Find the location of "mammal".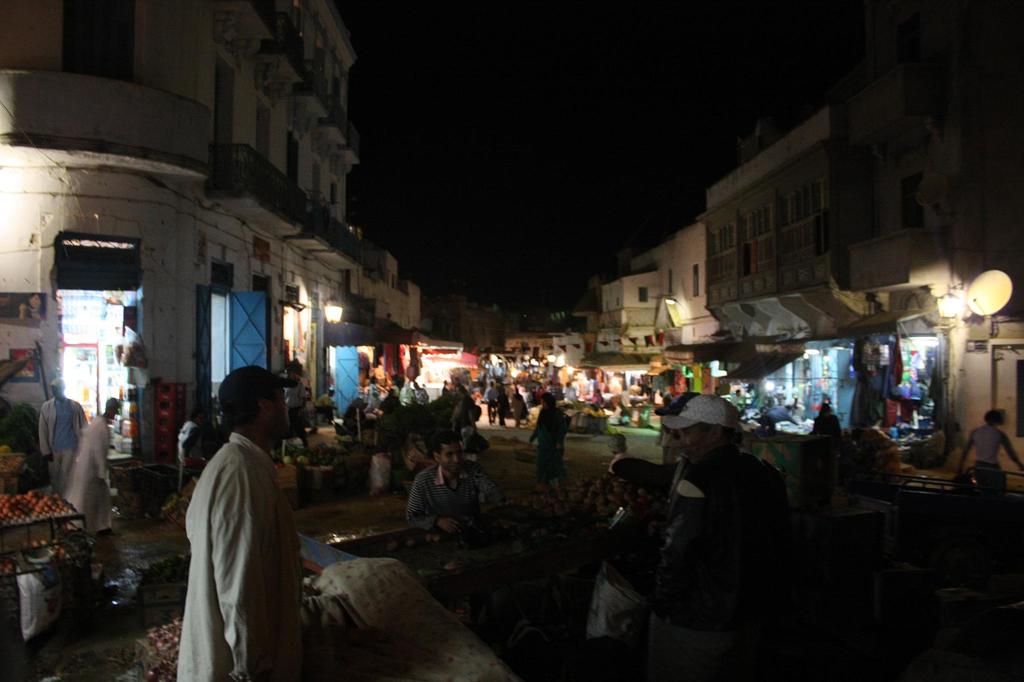
Location: l=652, t=395, r=801, b=674.
